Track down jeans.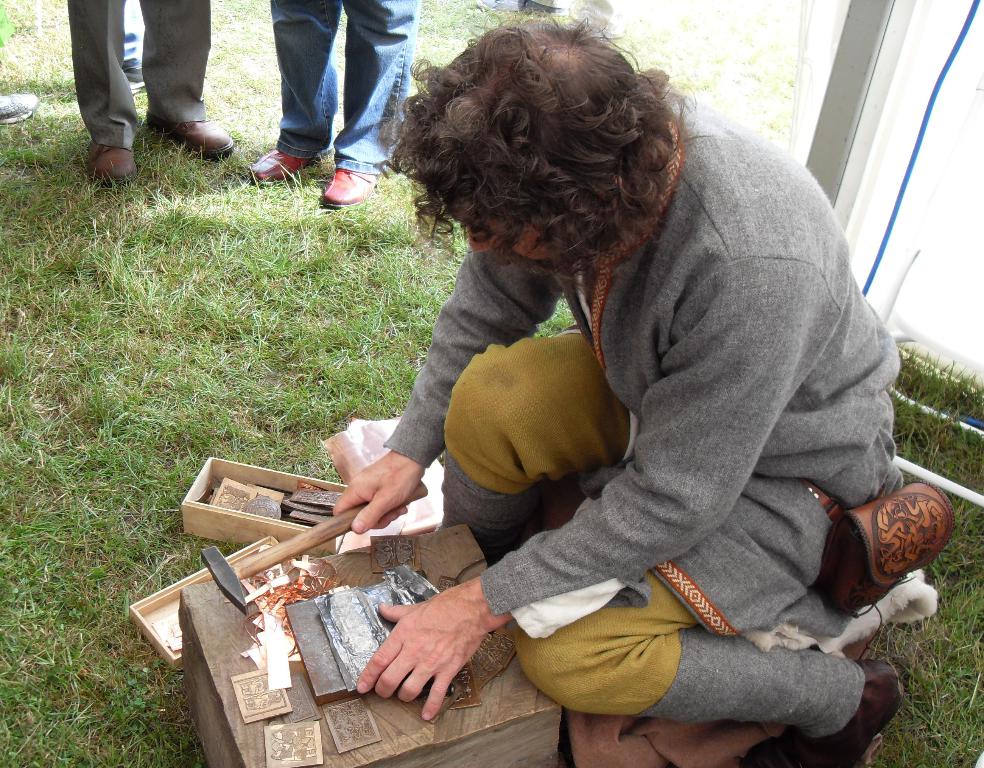
Tracked to (440, 328, 632, 495).
